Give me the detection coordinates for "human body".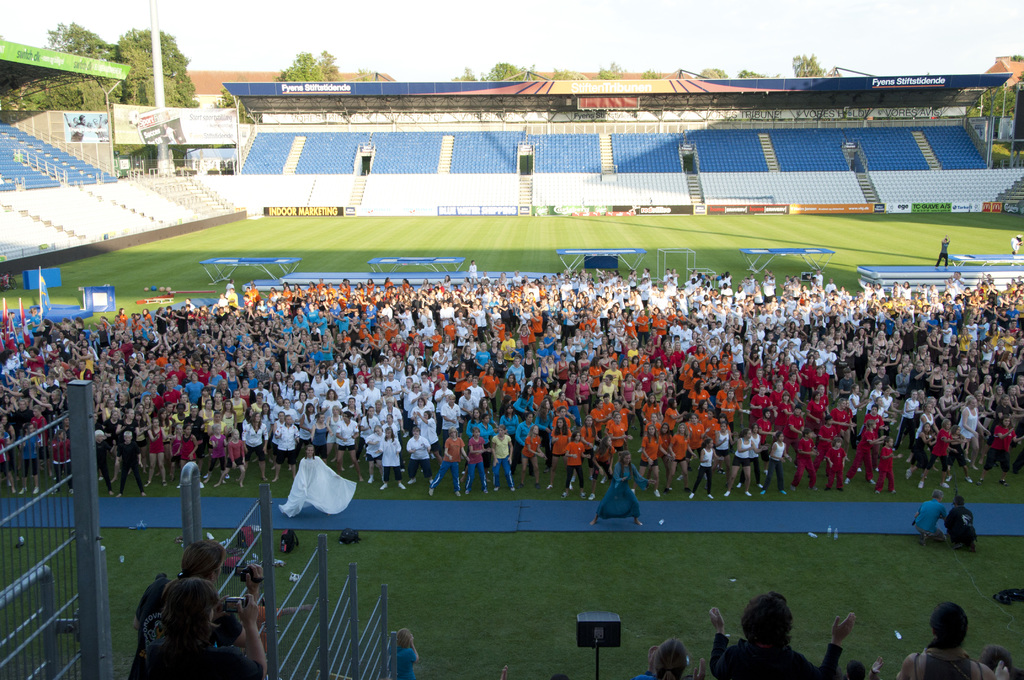
l=405, t=436, r=429, b=486.
